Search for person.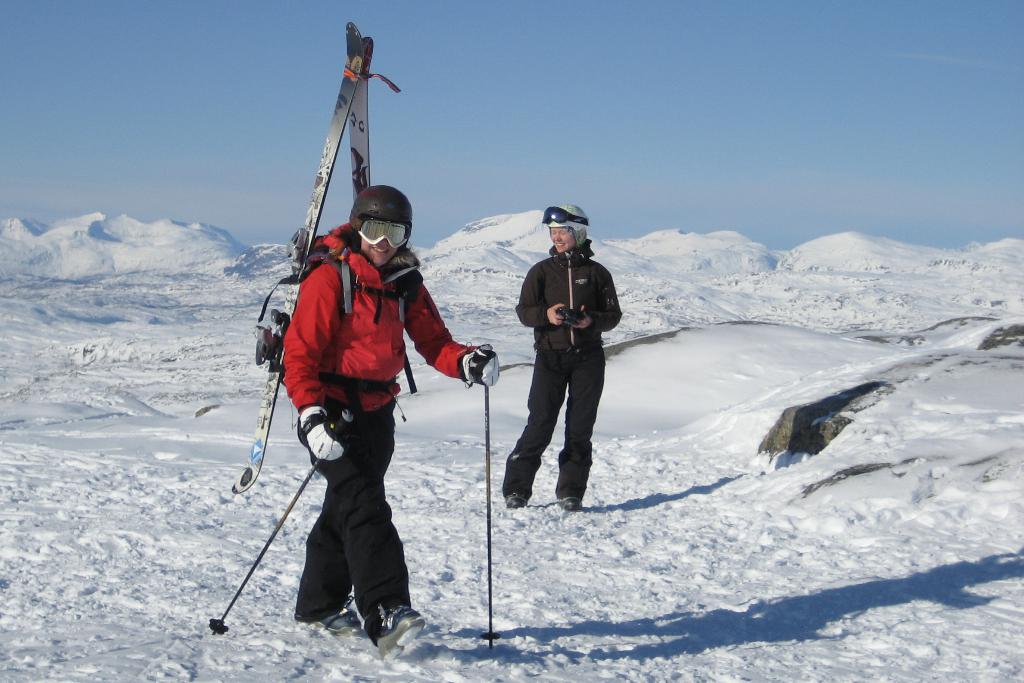
Found at BBox(502, 202, 623, 507).
